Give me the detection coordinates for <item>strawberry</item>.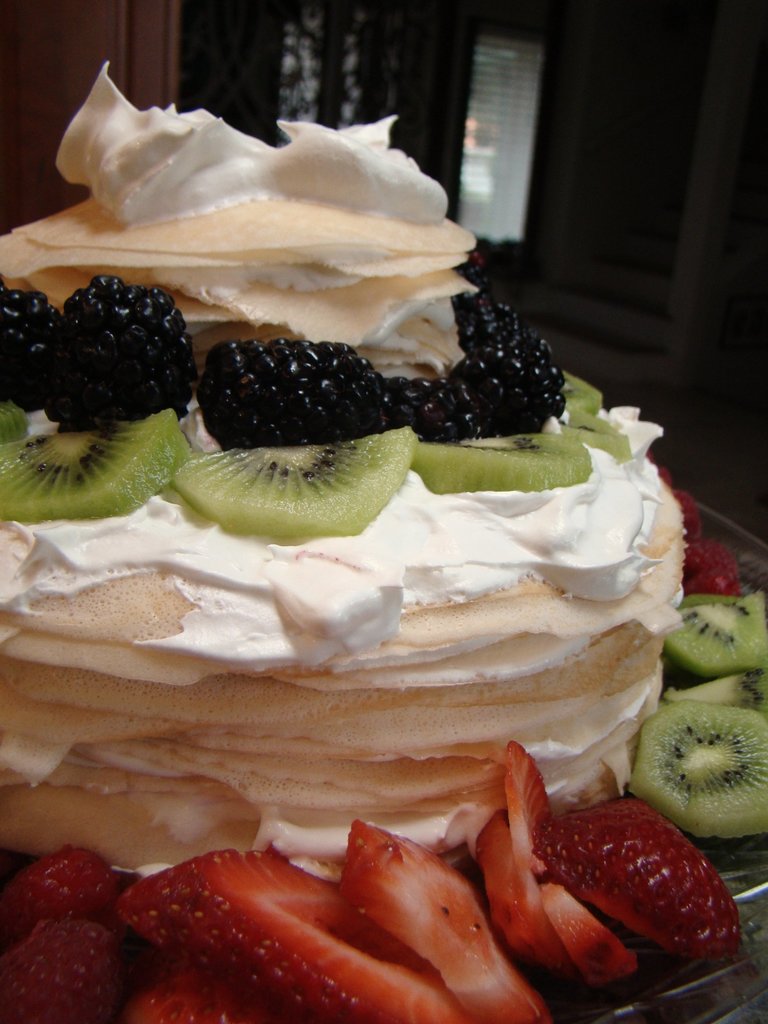
box(531, 867, 637, 989).
